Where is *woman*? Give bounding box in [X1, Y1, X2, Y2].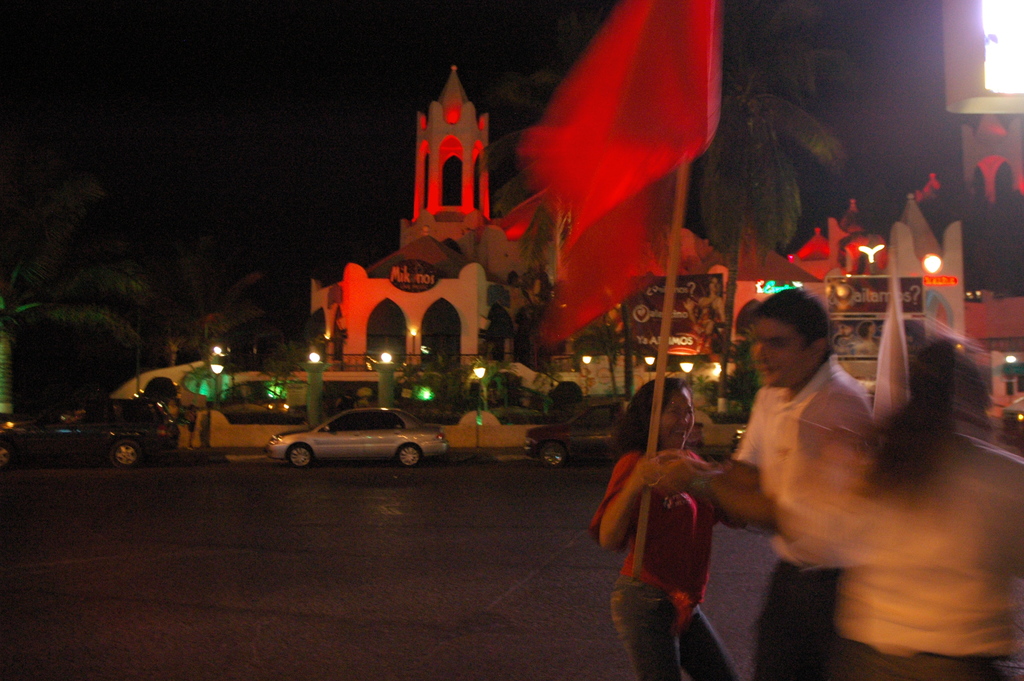
[593, 347, 740, 669].
